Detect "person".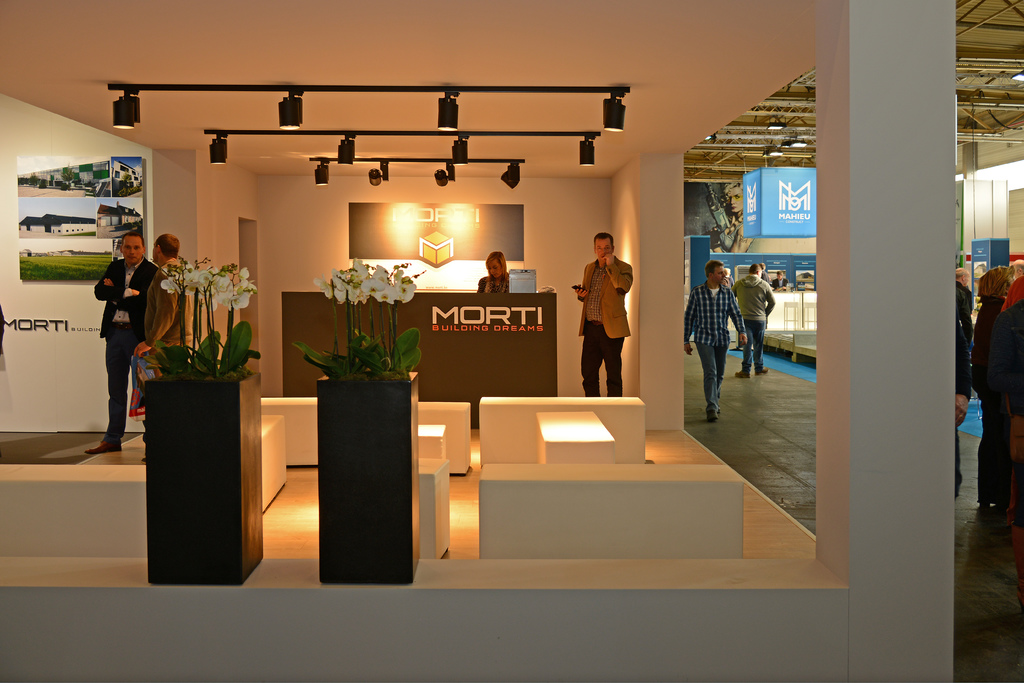
Detected at <region>712, 179, 756, 254</region>.
